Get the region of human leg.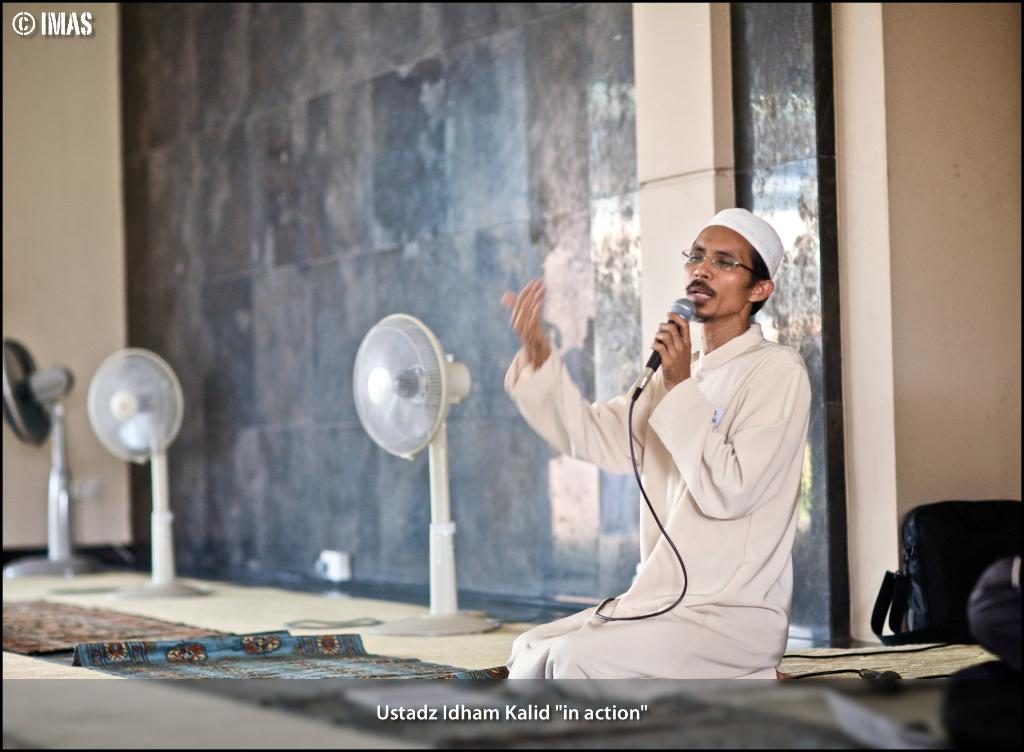
box=[509, 585, 630, 683].
